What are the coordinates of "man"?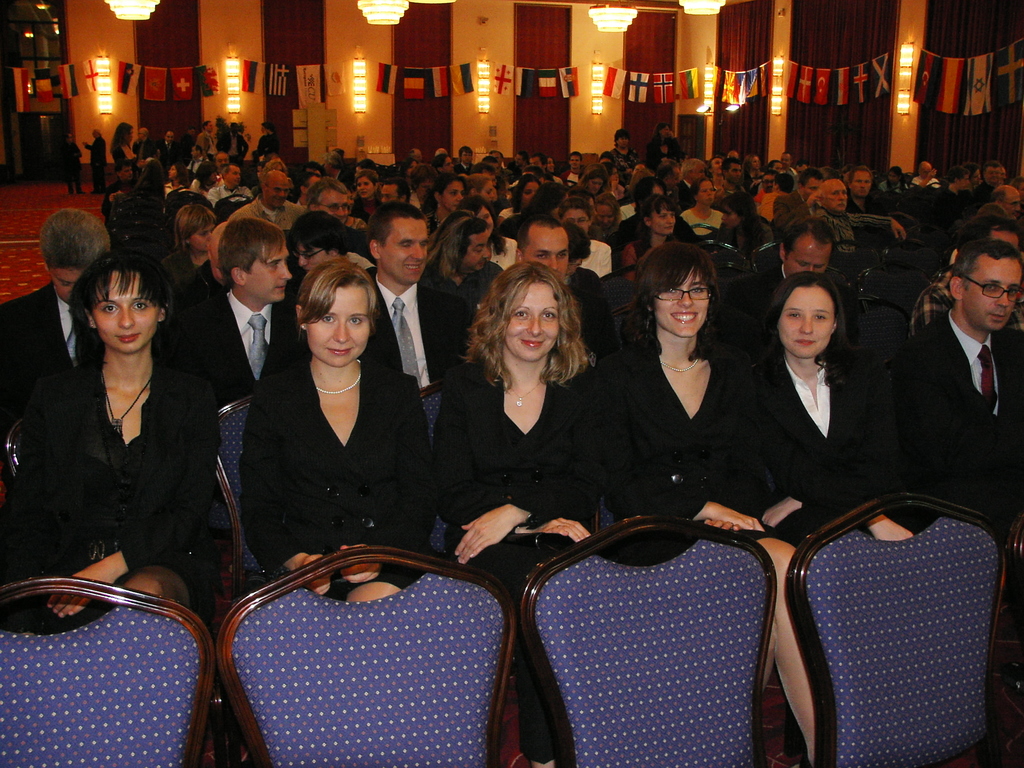
box=[886, 215, 1023, 561].
